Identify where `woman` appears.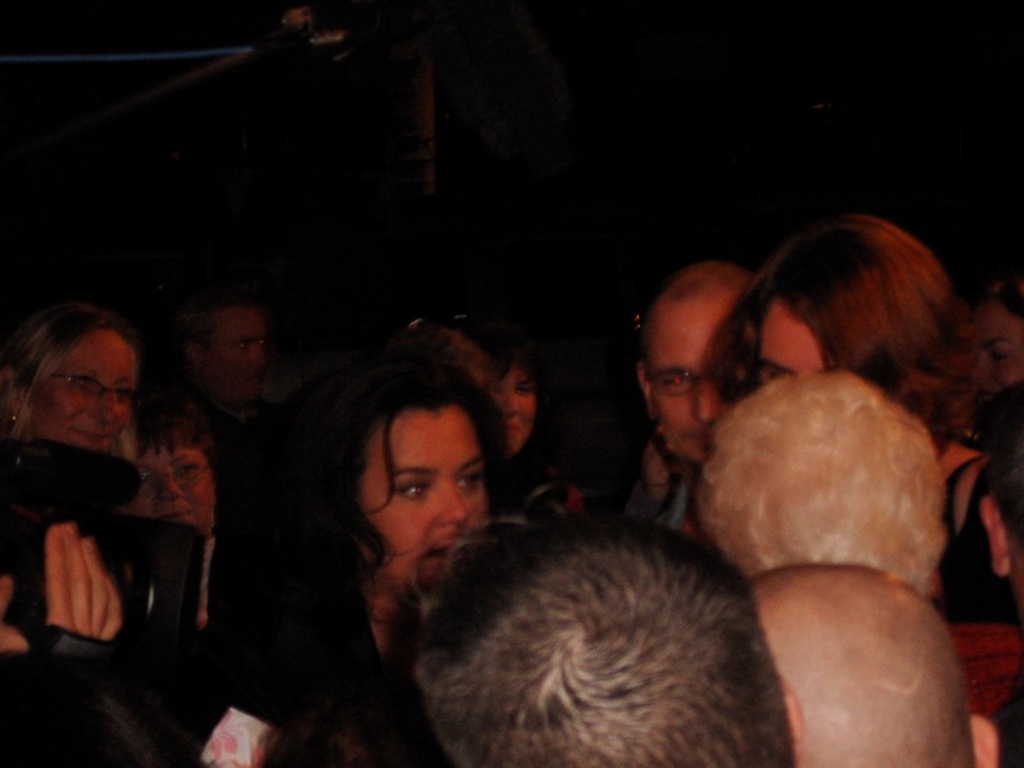
Appears at 708,212,1023,719.
